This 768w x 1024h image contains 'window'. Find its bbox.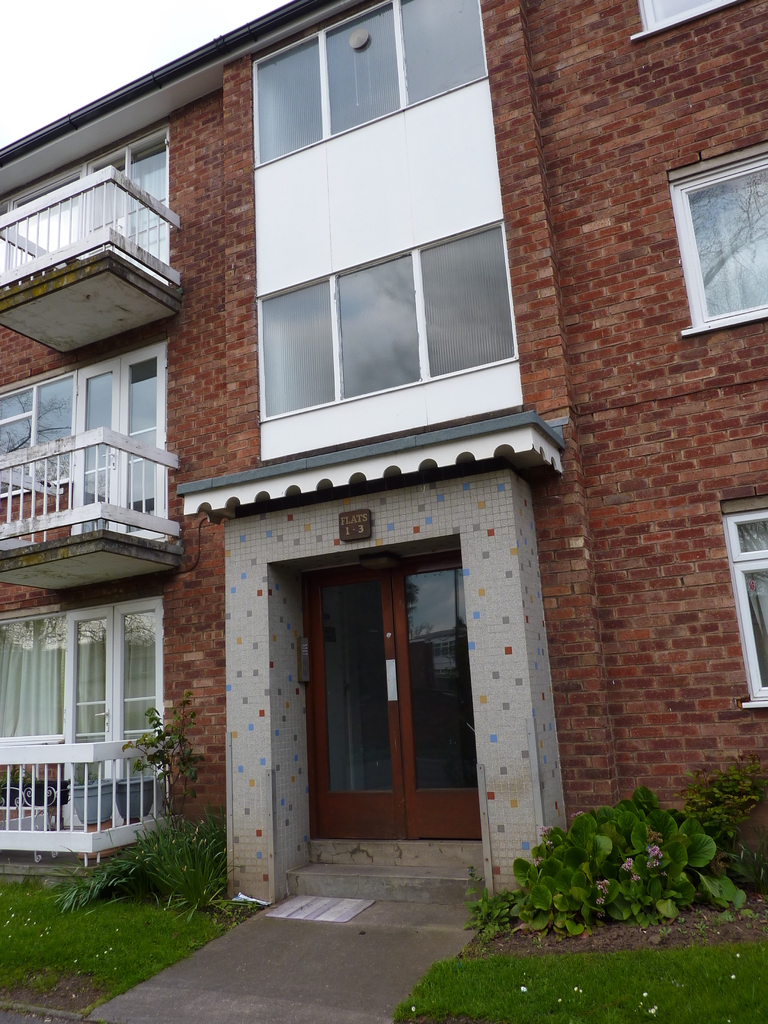
x1=637, y1=0, x2=745, y2=31.
